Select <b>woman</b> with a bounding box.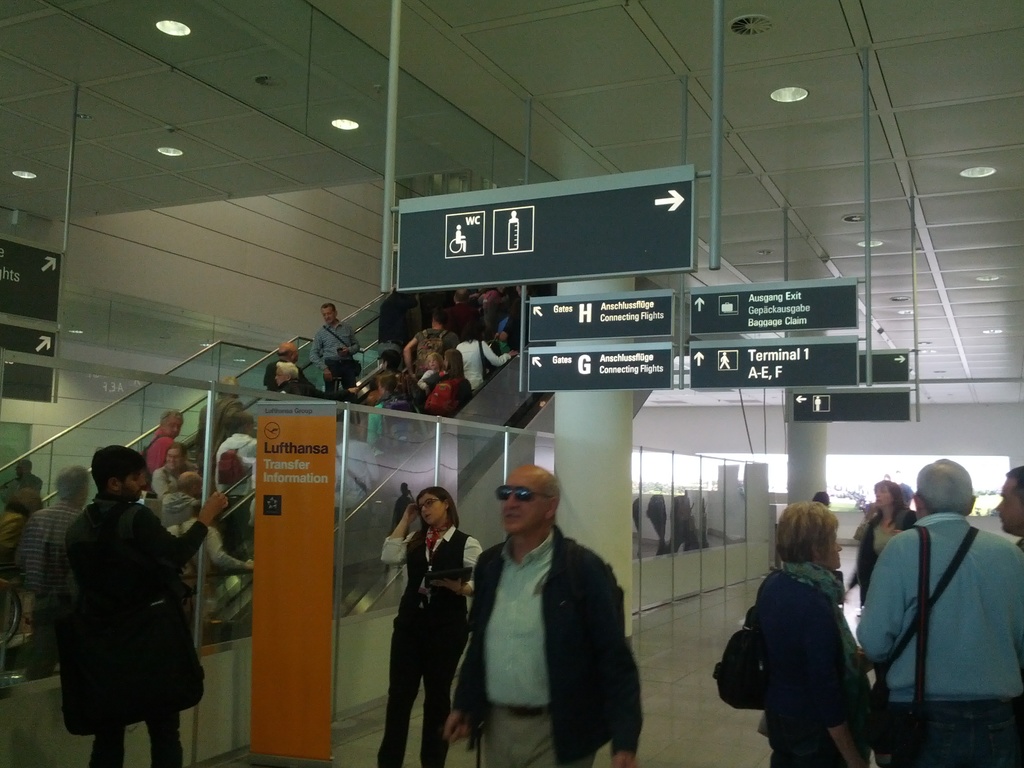
left=399, top=356, right=442, bottom=412.
